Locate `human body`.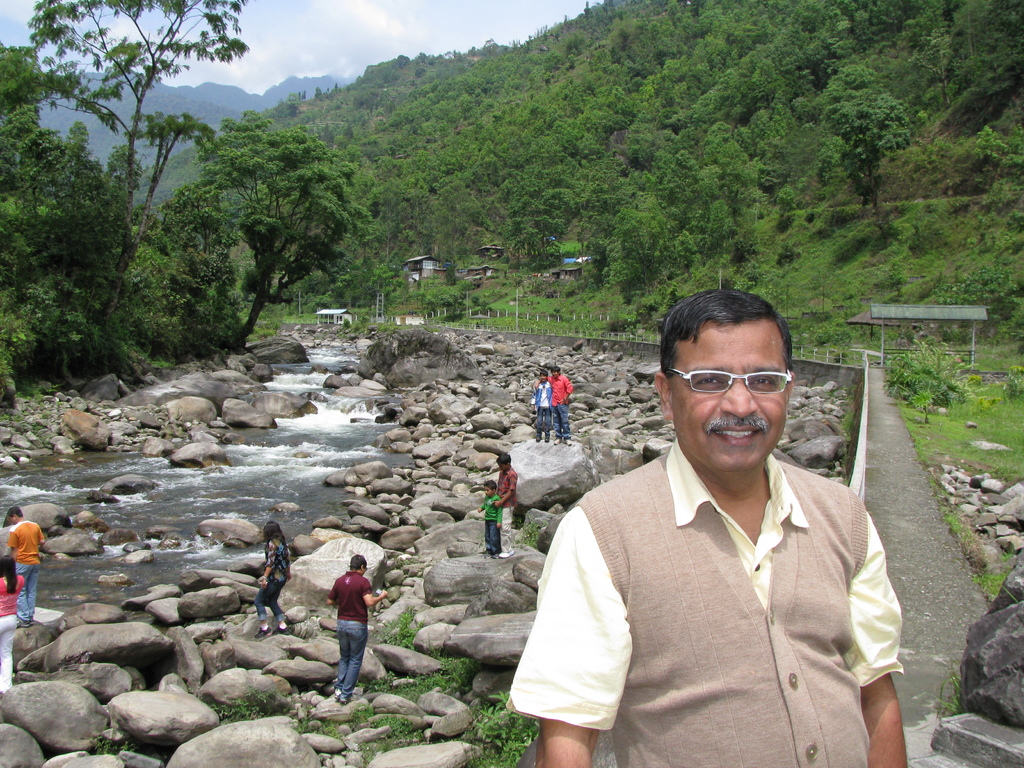
Bounding box: locate(10, 520, 44, 630).
